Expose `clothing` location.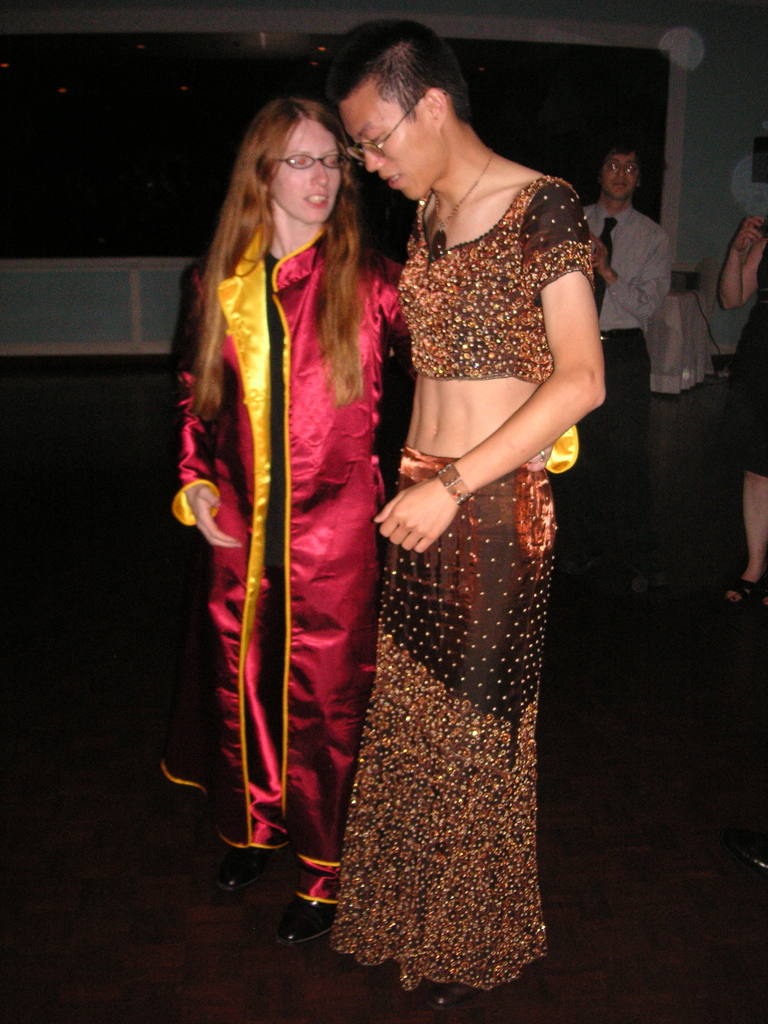
Exposed at {"x1": 180, "y1": 129, "x2": 412, "y2": 913}.
